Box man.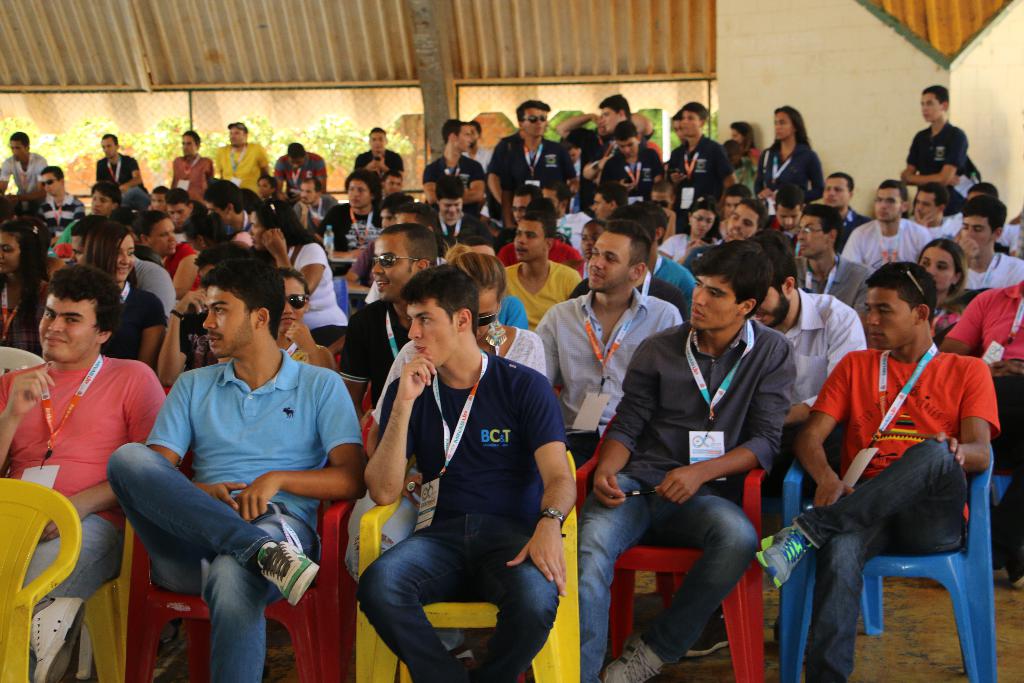
<box>497,215,579,320</box>.
